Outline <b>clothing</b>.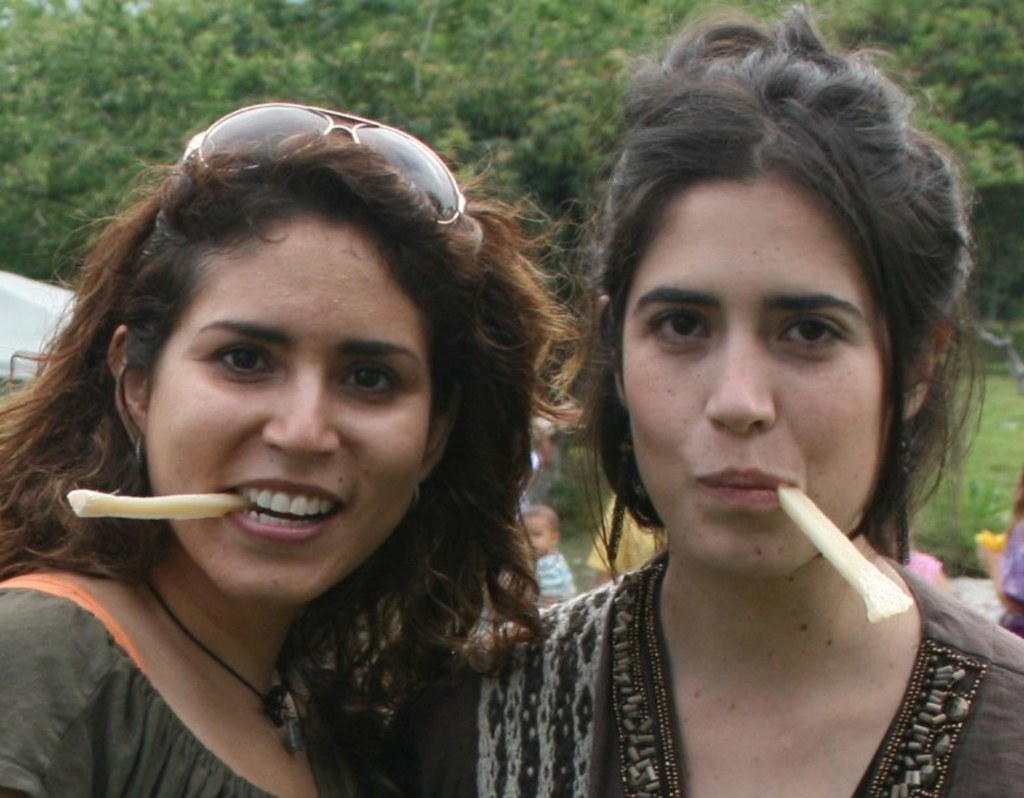
Outline: box(440, 439, 1011, 780).
